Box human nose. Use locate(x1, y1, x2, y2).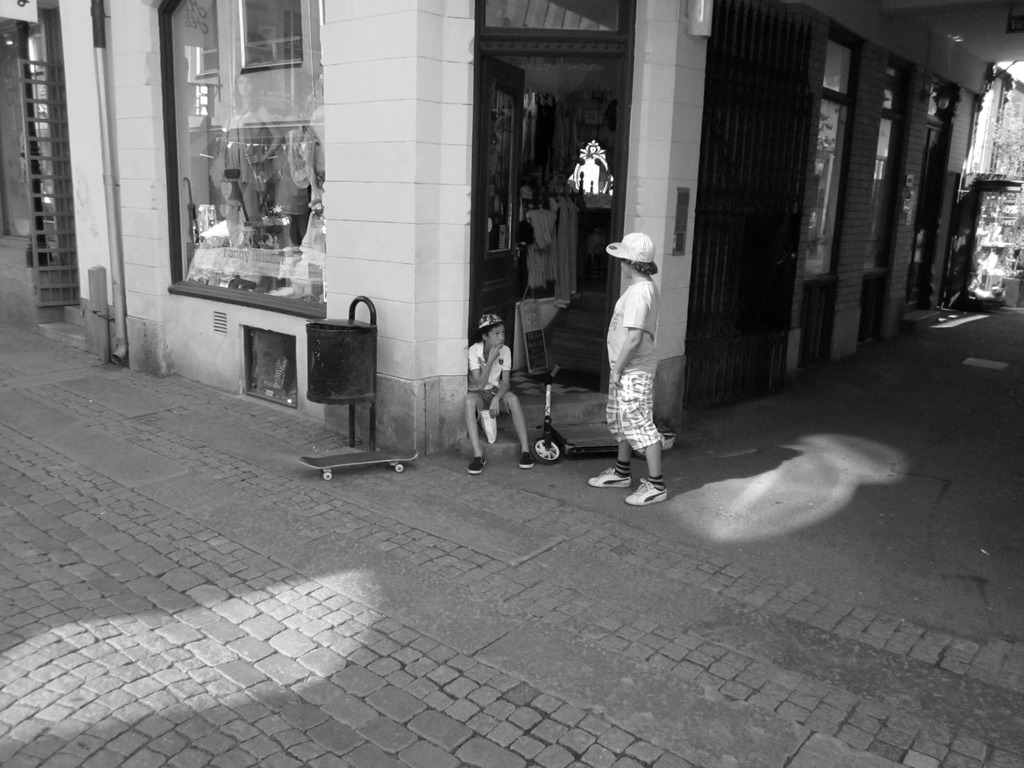
locate(497, 336, 504, 341).
